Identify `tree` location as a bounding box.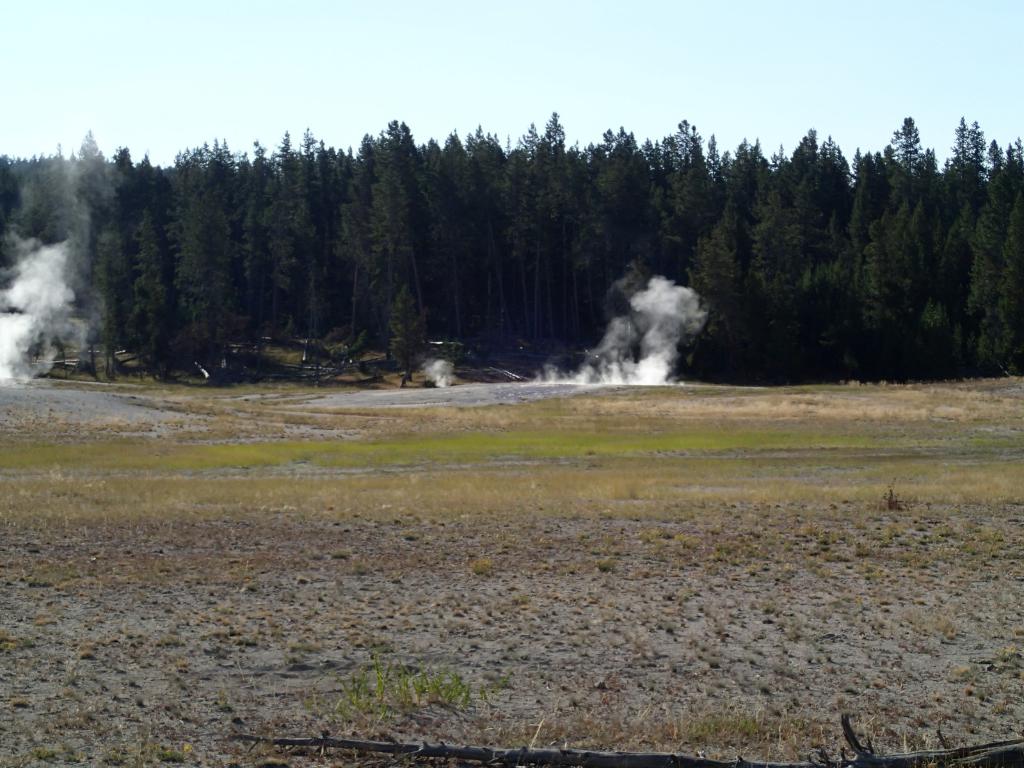
(345, 150, 390, 373).
